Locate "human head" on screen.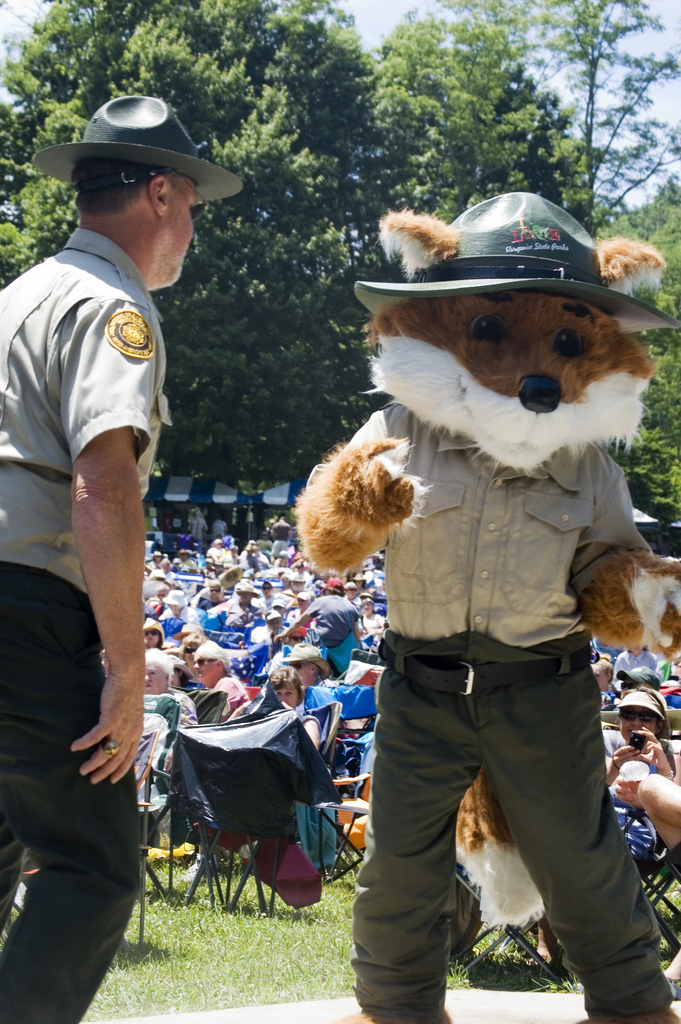
On screen at 144 655 167 694.
